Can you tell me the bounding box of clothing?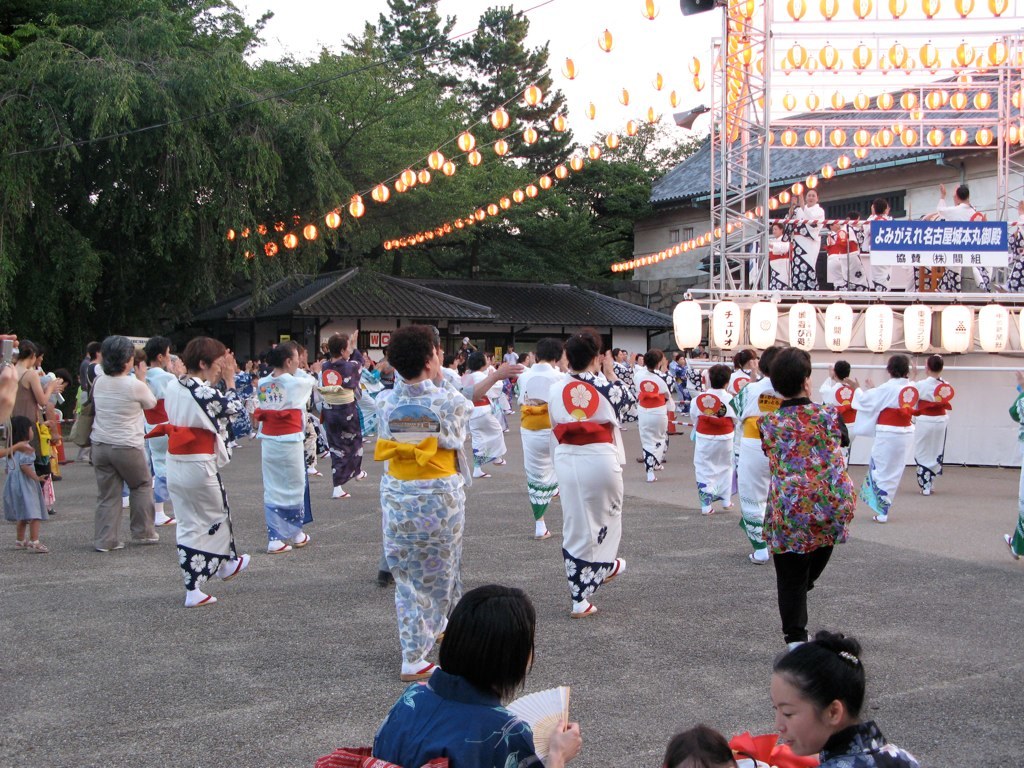
l=758, t=400, r=863, b=625.
